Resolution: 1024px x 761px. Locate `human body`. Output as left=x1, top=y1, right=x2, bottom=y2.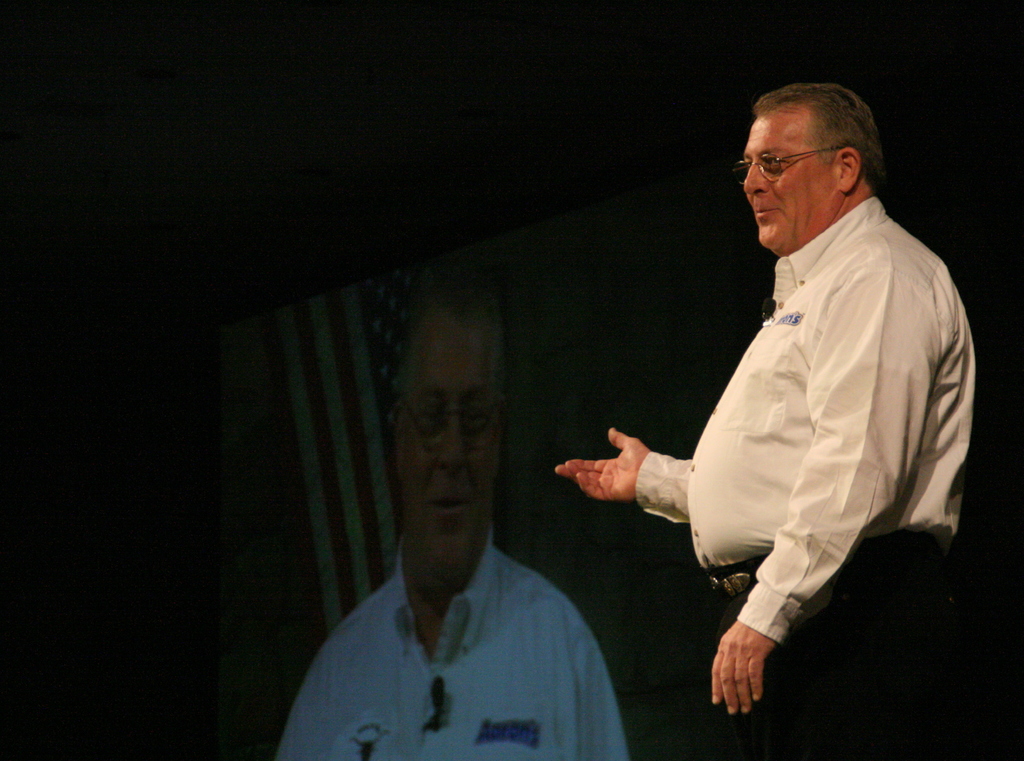
left=278, top=506, right=627, bottom=760.
